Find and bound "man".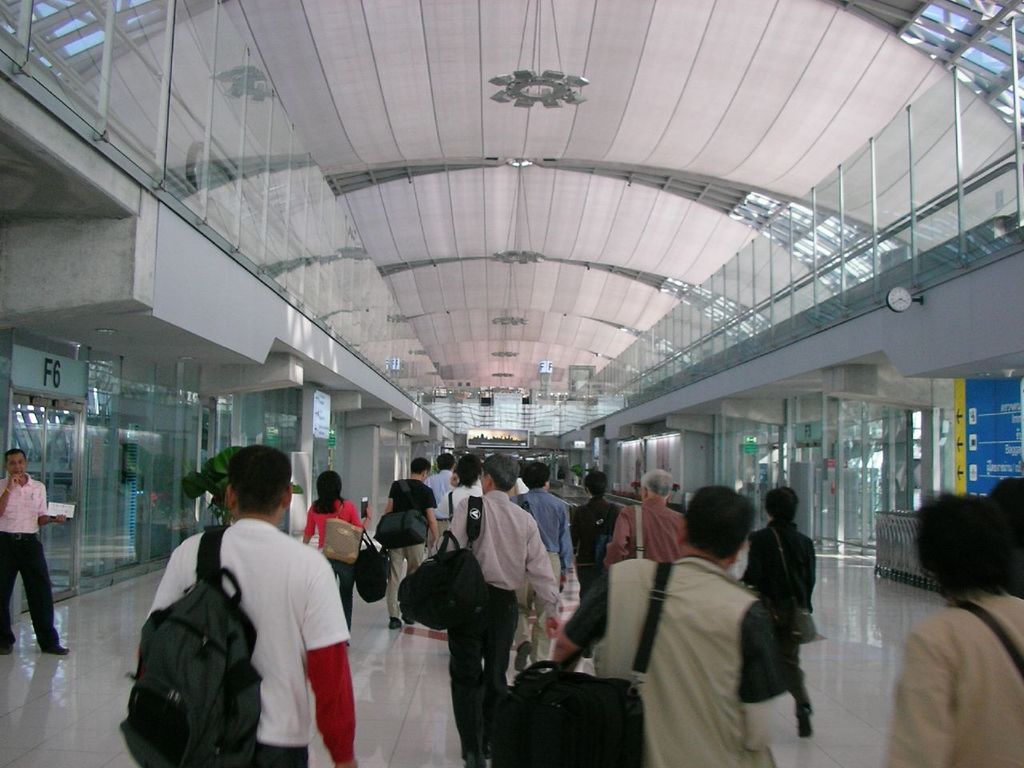
Bound: [421,453,458,559].
